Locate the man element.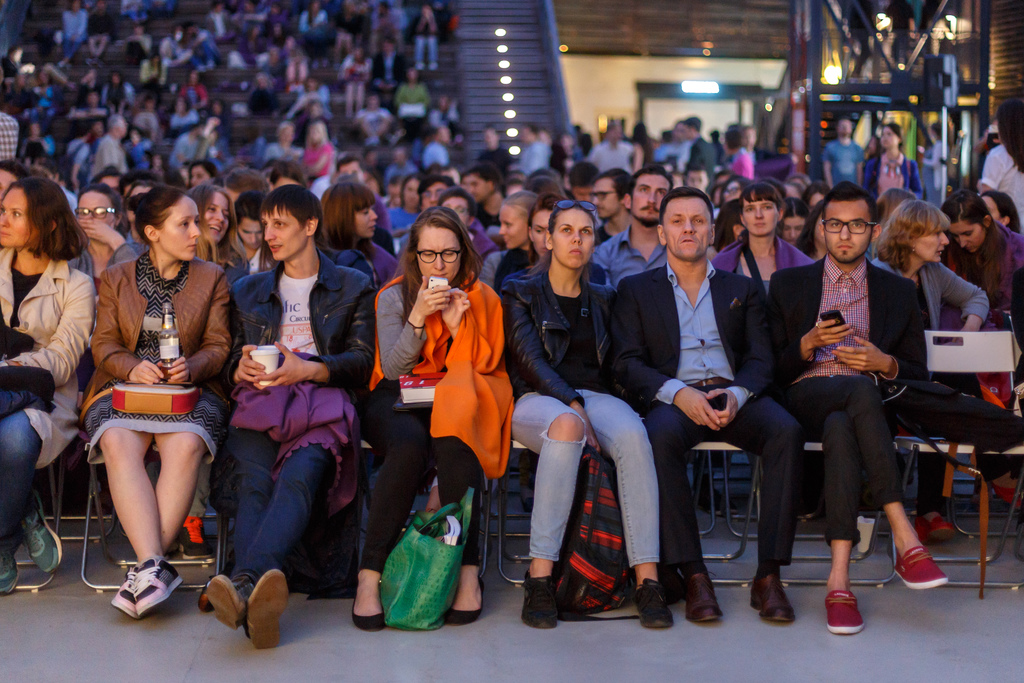
Element bbox: (683,118,718,183).
